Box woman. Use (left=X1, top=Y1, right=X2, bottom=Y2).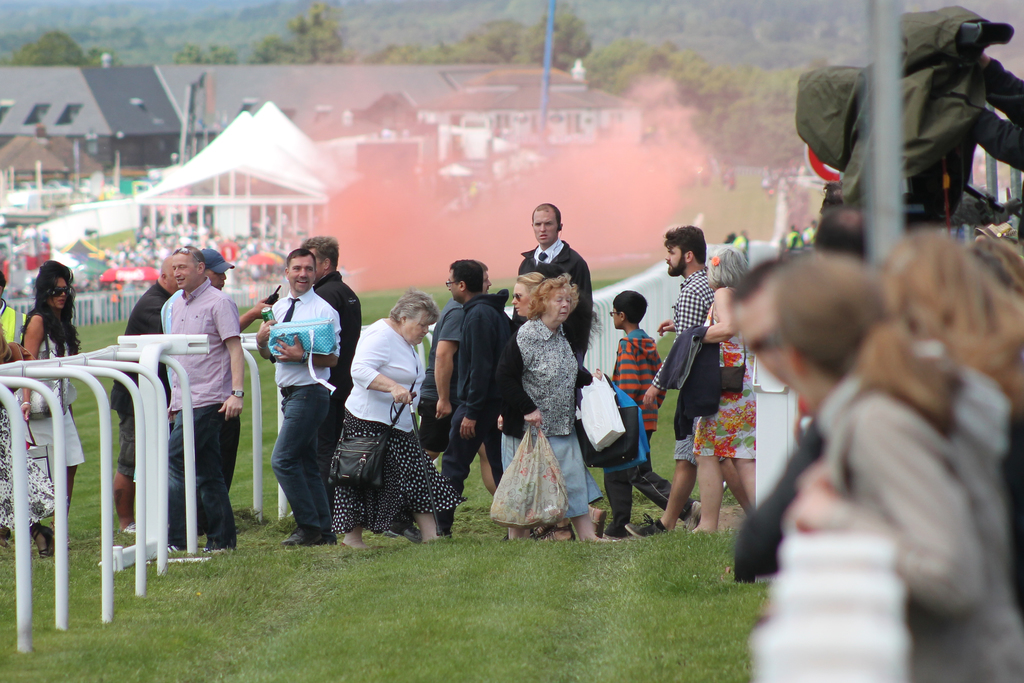
(left=766, top=247, right=1023, bottom=682).
